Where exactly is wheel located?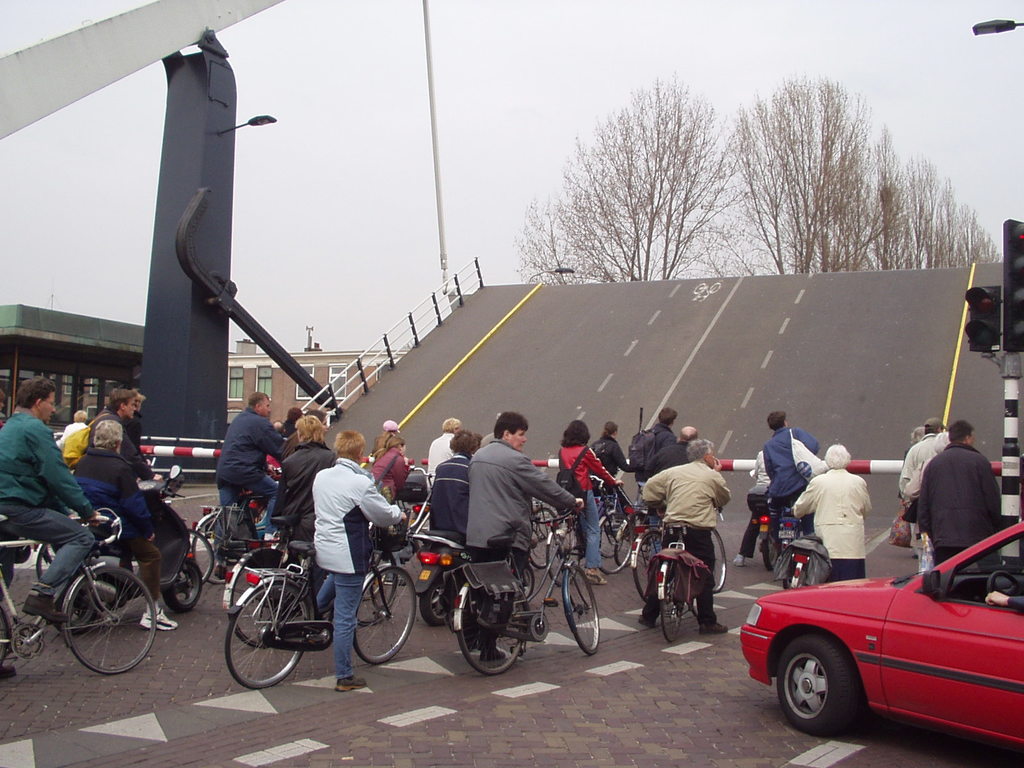
Its bounding box is l=628, t=527, r=667, b=603.
